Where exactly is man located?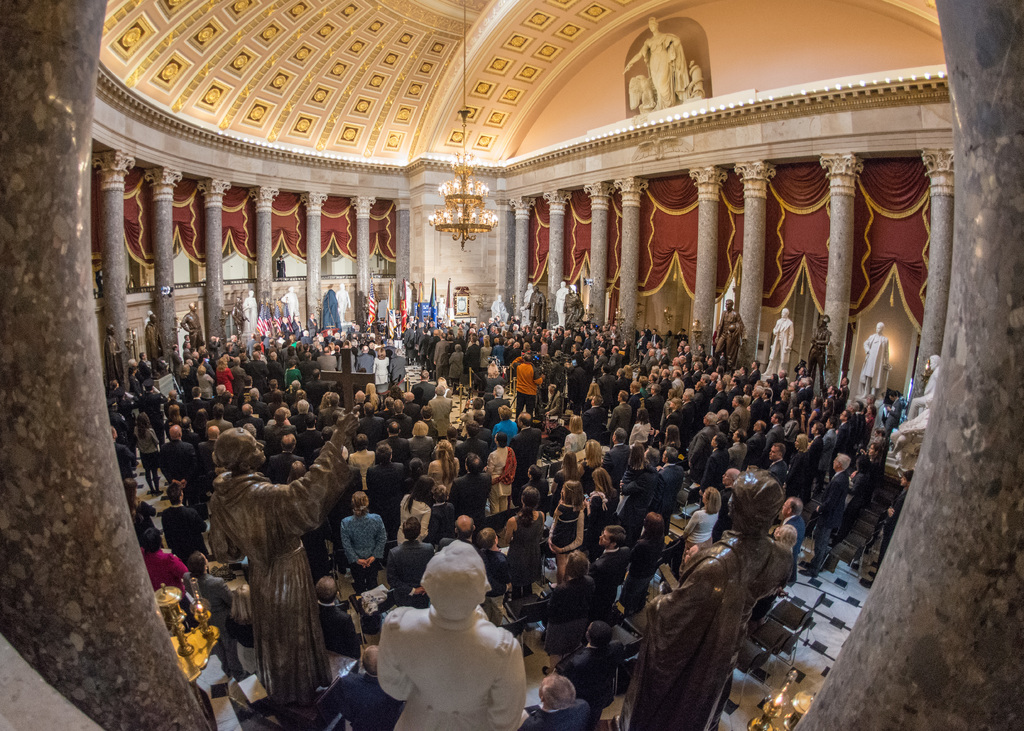
Its bounding box is bbox=(185, 386, 211, 413).
